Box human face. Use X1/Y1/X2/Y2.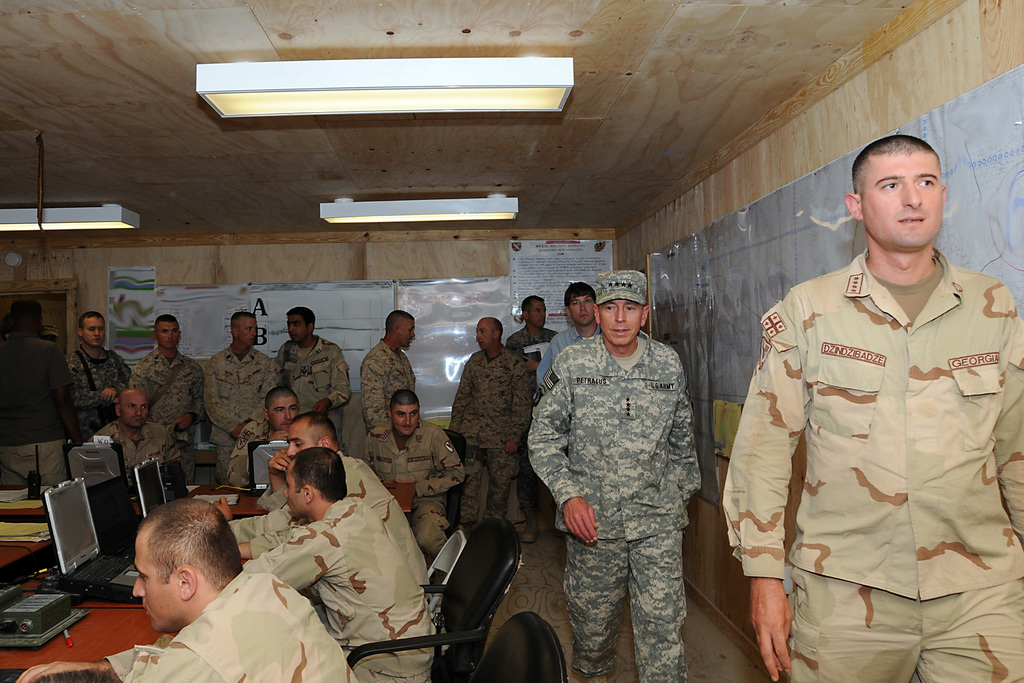
568/295/597/329.
